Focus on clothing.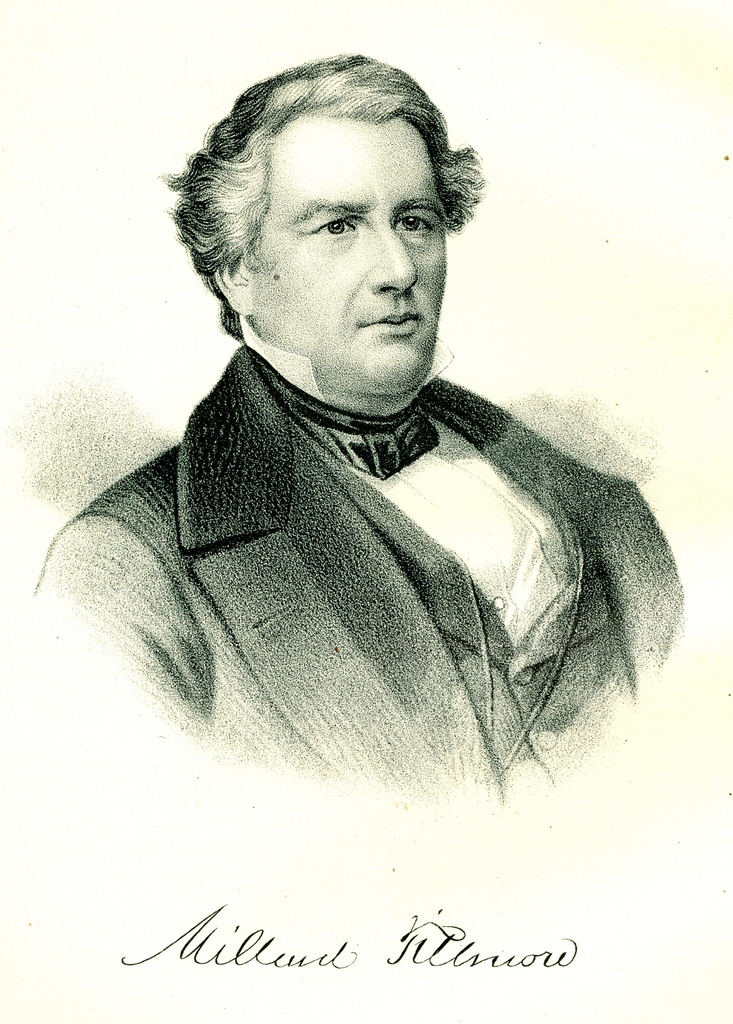
Focused at Rect(61, 346, 680, 836).
